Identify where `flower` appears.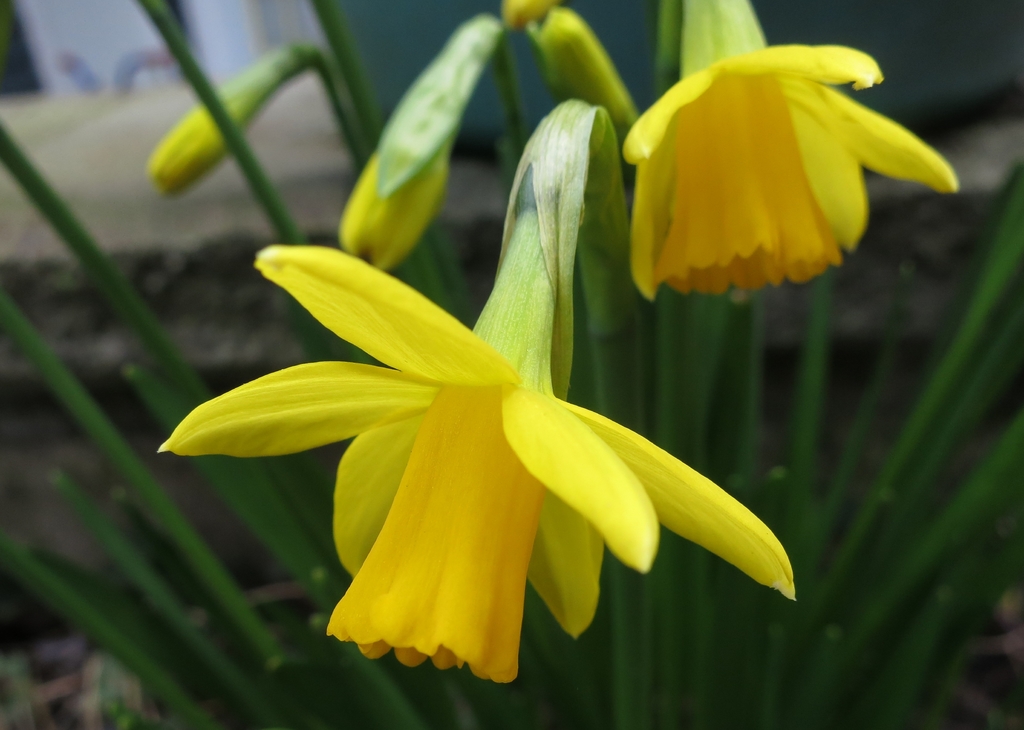
Appears at pyautogui.locateOnScreen(154, 107, 805, 680).
